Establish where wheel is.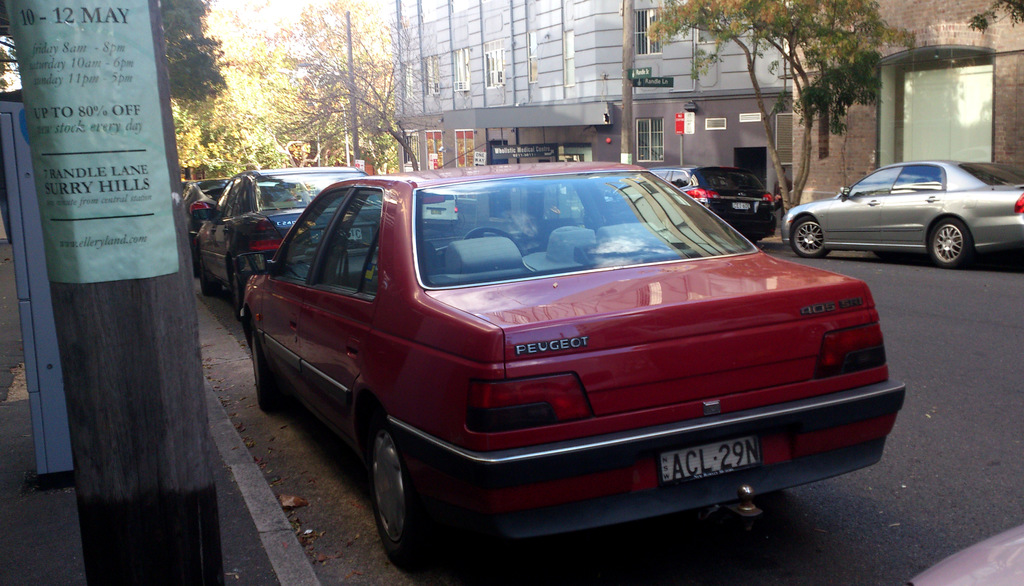
Established at {"x1": 462, "y1": 225, "x2": 524, "y2": 253}.
